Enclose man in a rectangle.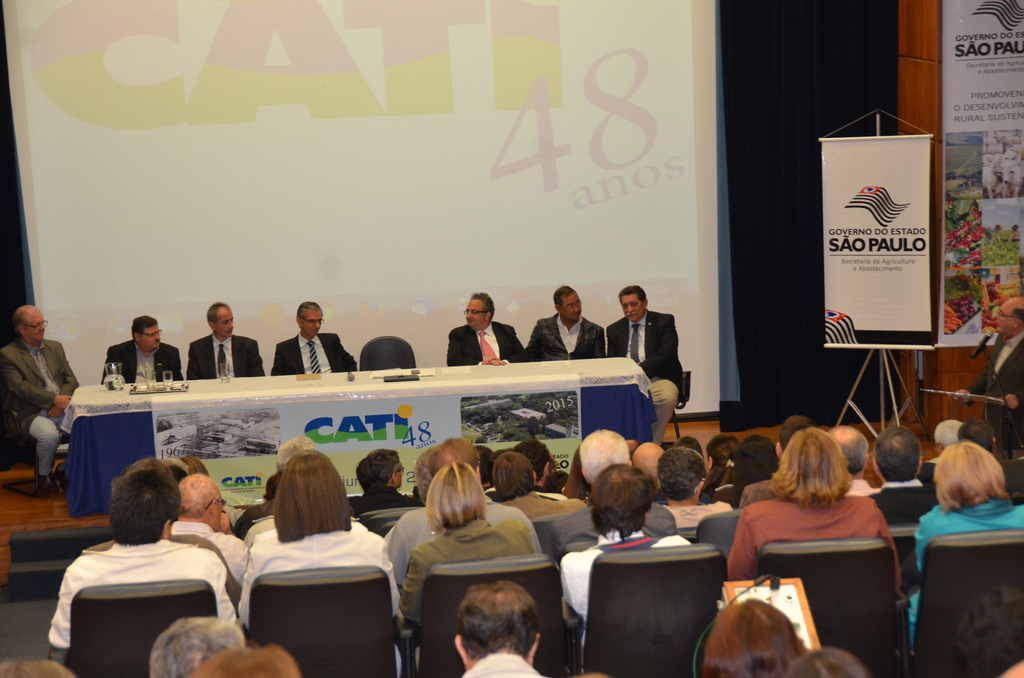
region(826, 419, 883, 497).
